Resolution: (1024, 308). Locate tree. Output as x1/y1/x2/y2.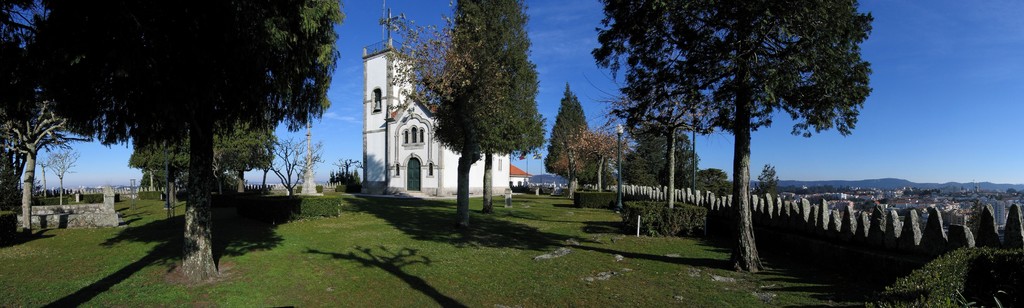
378/10/437/116.
